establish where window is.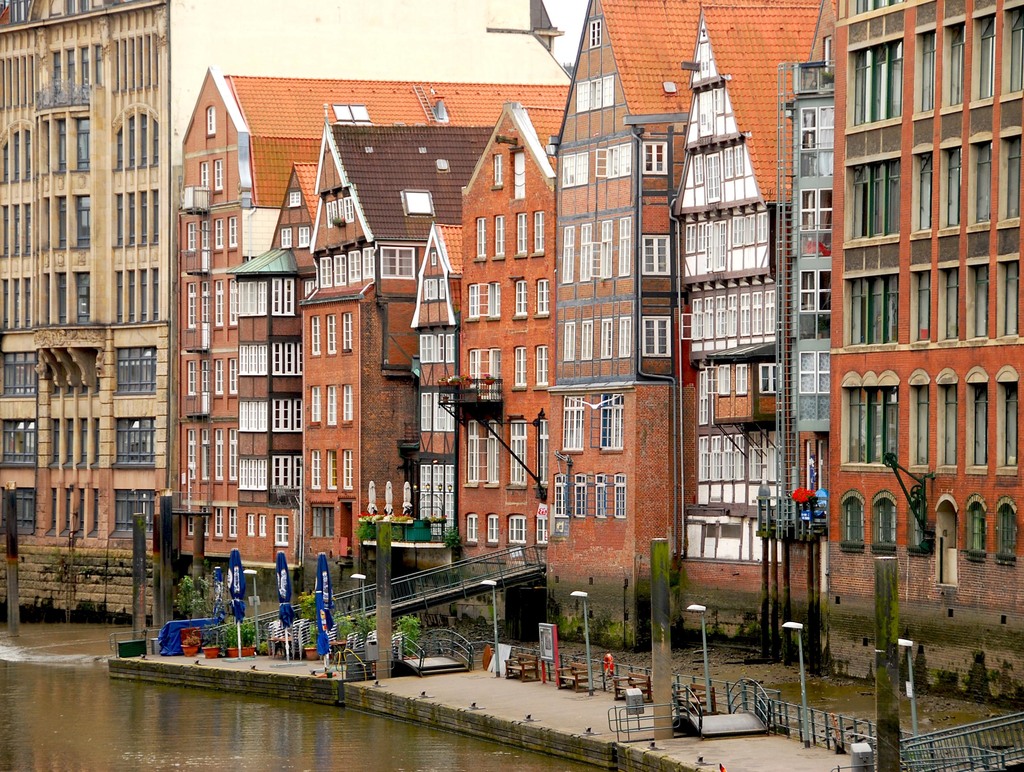
Established at left=945, top=266, right=957, bottom=339.
